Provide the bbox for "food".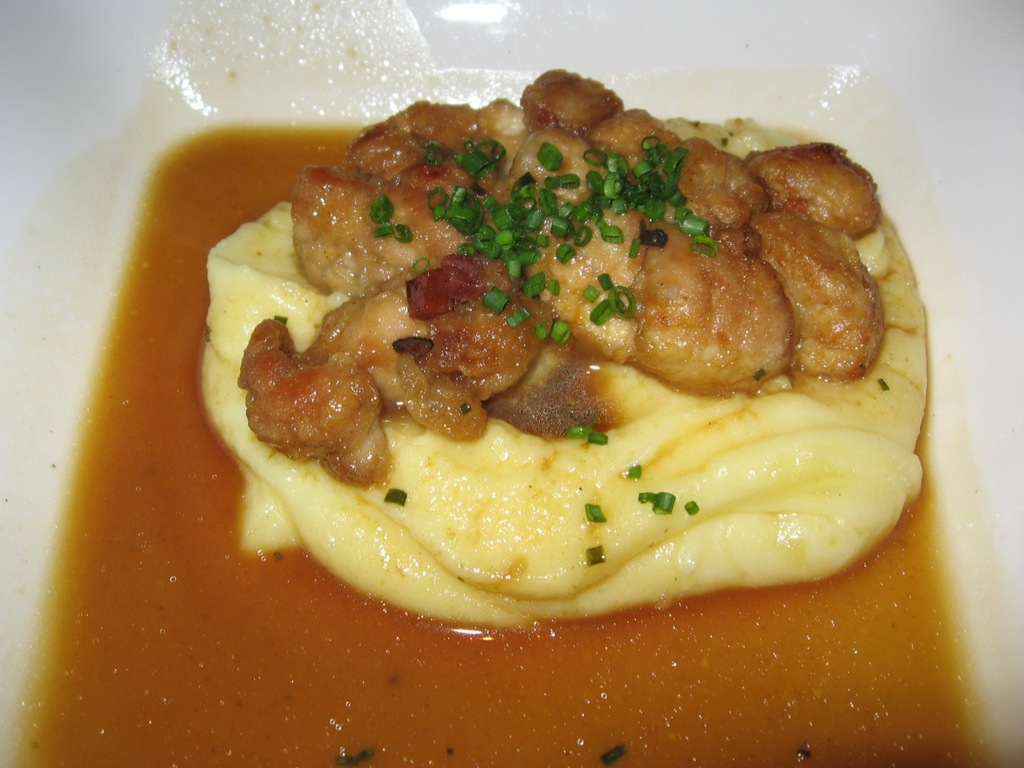
box=[11, 67, 978, 767].
